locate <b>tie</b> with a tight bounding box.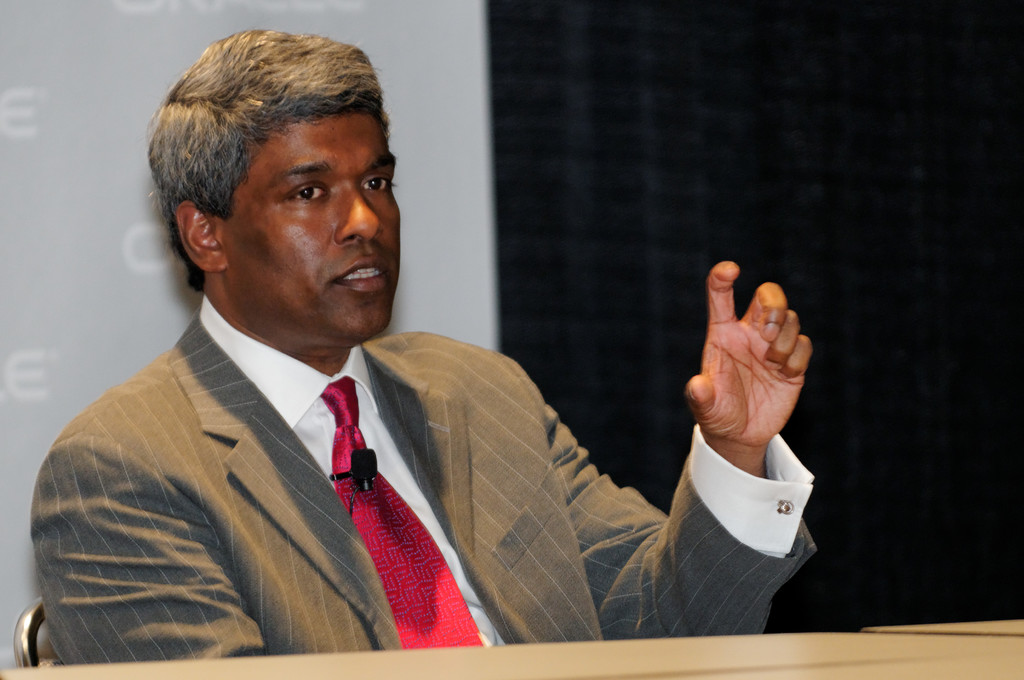
region(319, 373, 483, 647).
